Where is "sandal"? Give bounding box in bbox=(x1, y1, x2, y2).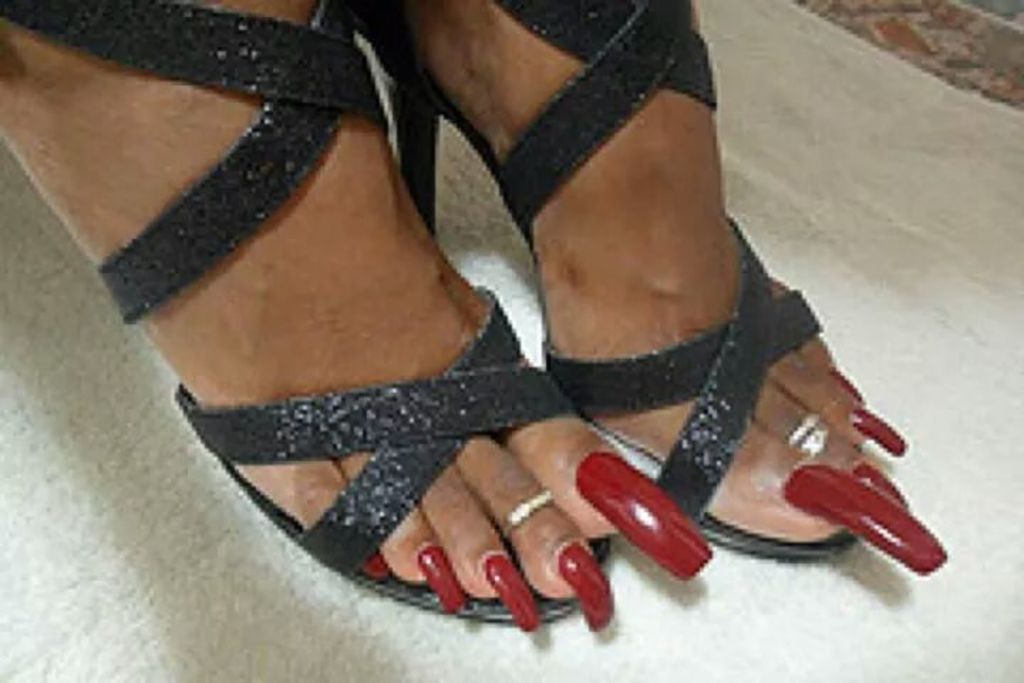
bbox=(350, 6, 909, 561).
